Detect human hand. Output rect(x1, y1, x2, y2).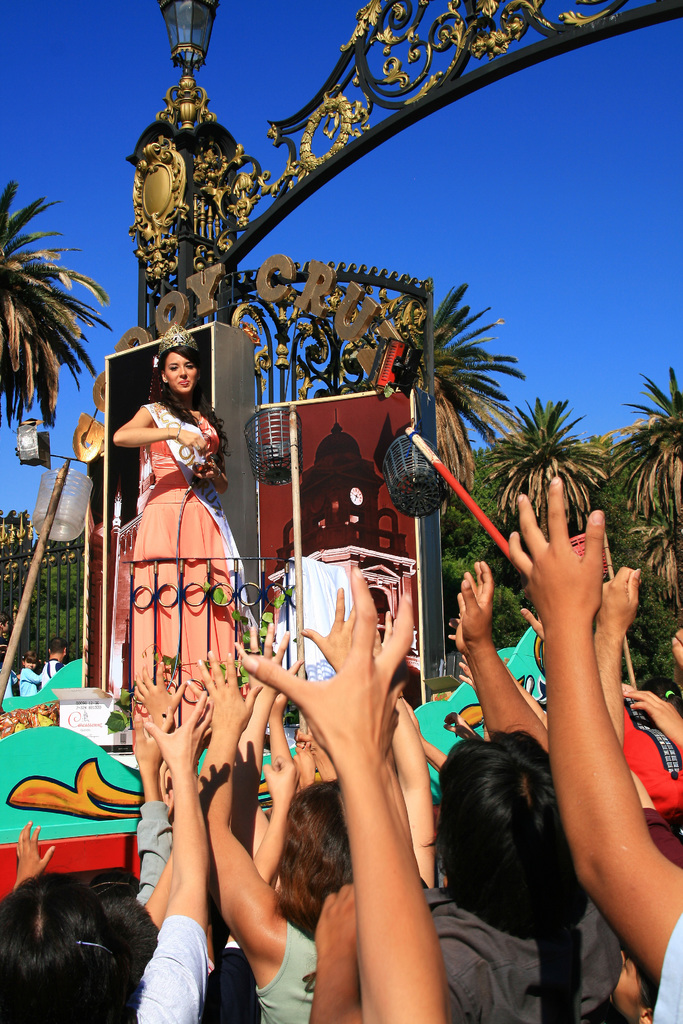
rect(454, 559, 493, 650).
